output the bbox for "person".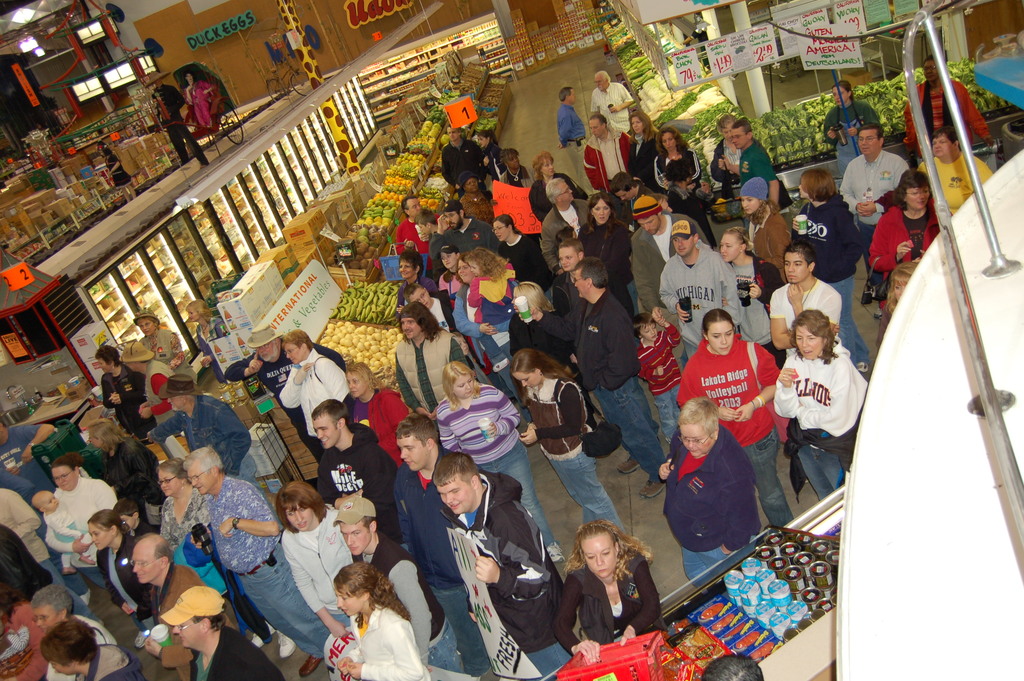
bbox(792, 170, 870, 370).
